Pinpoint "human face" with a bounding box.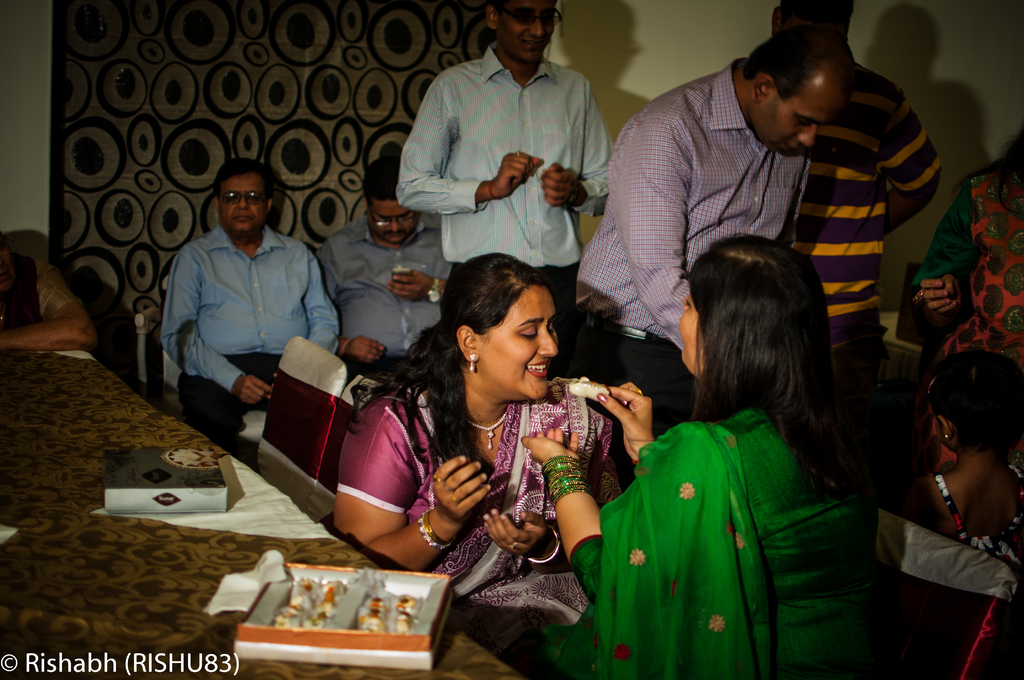
select_region(367, 197, 417, 245).
